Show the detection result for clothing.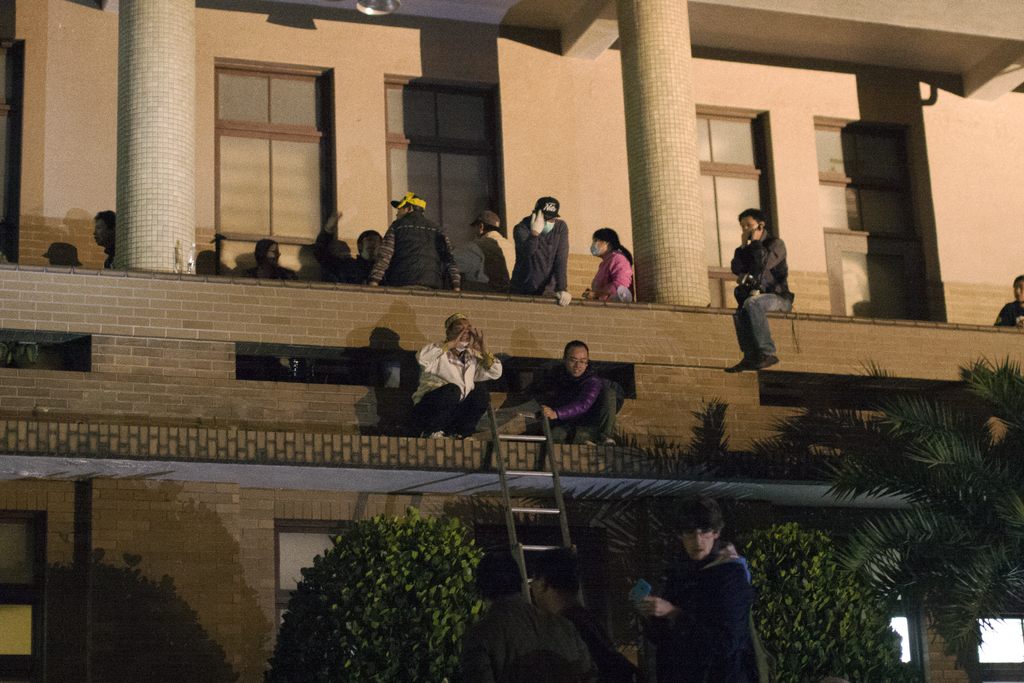
pyautogui.locateOnScreen(309, 229, 362, 286).
